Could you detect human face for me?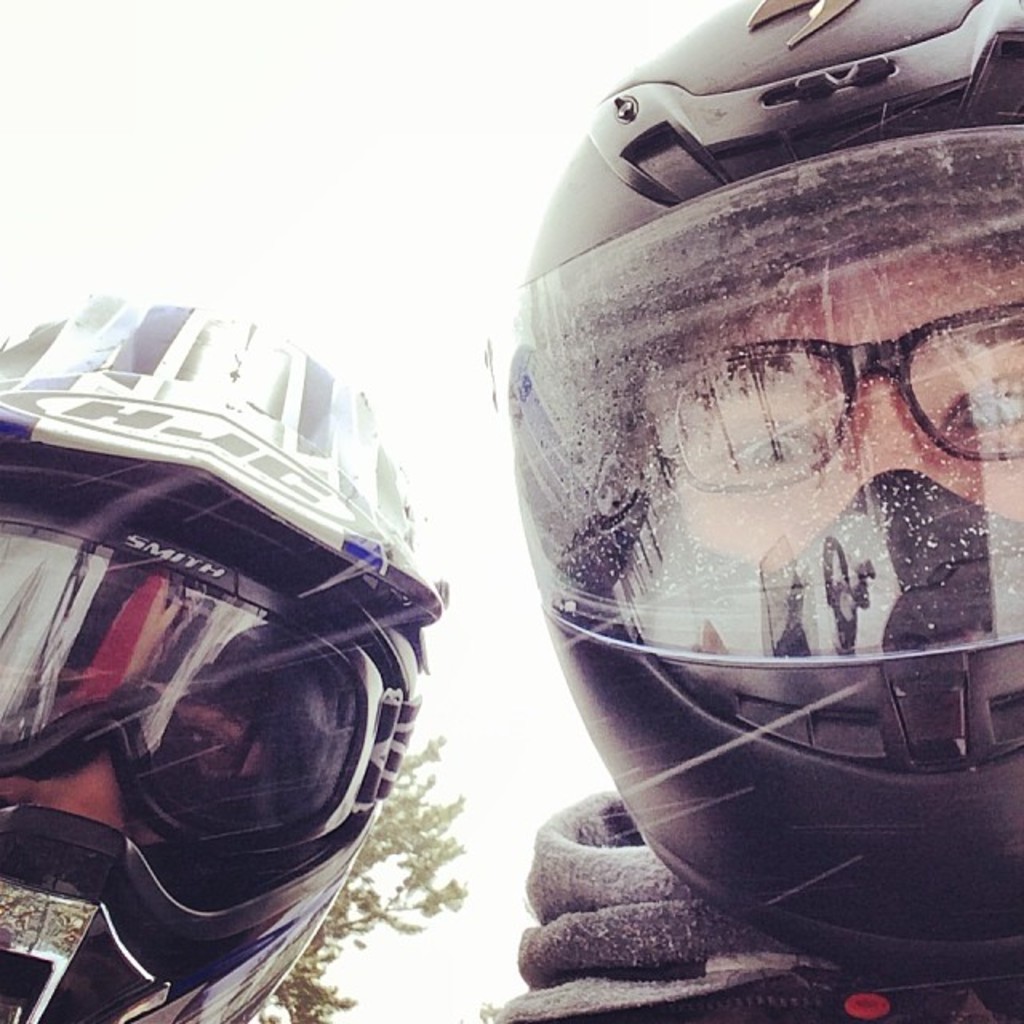
Detection result: pyautogui.locateOnScreen(2, 662, 275, 882).
